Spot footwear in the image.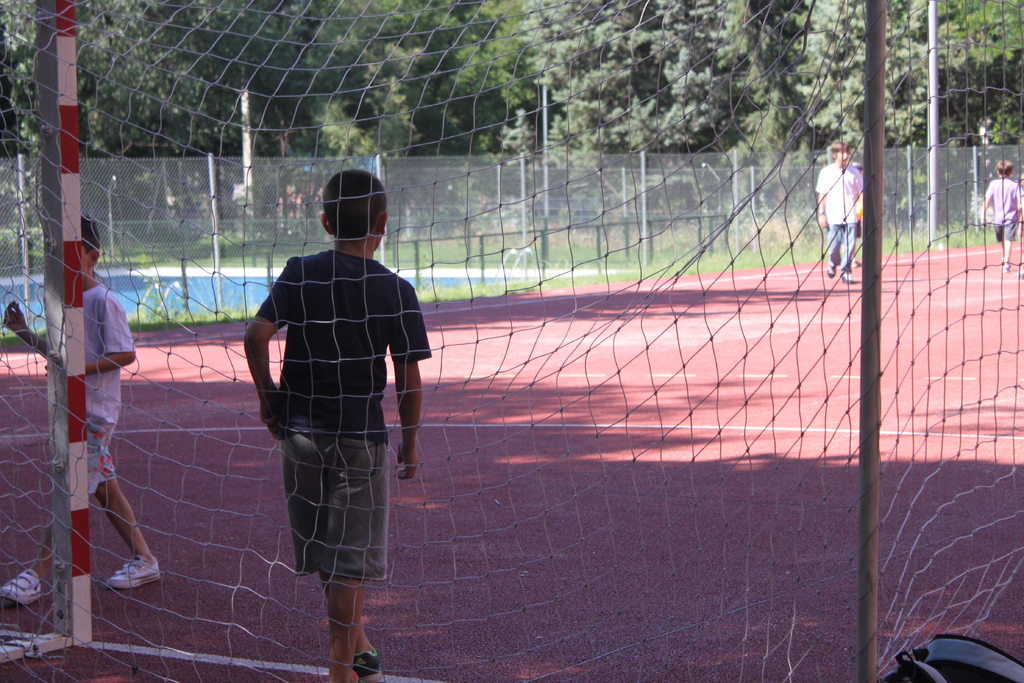
footwear found at x1=838 y1=272 x2=853 y2=283.
